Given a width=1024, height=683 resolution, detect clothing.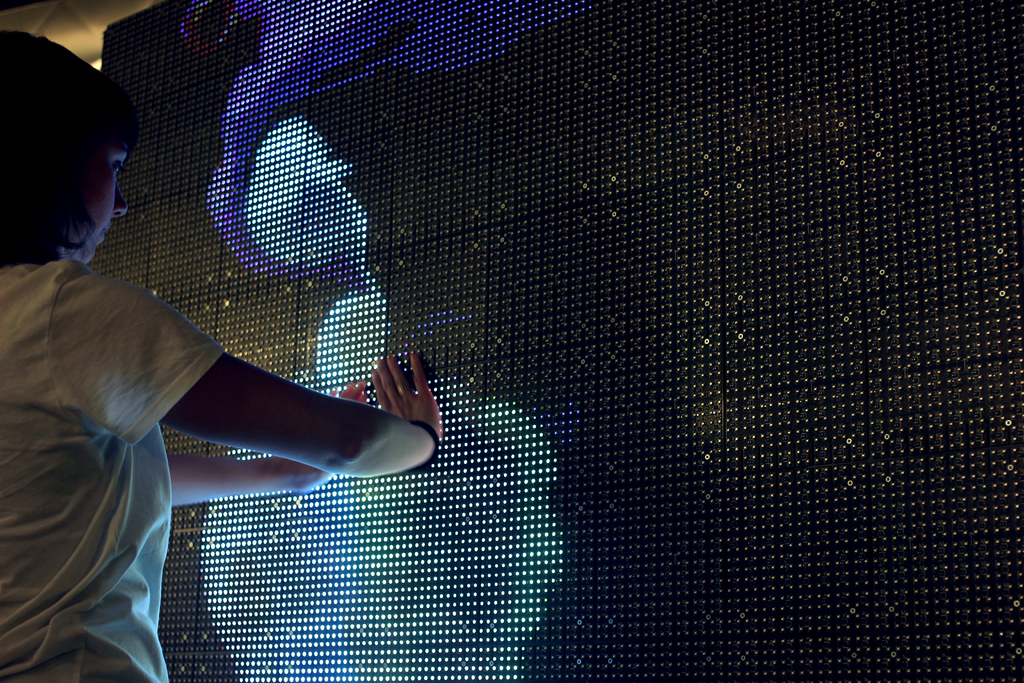
bbox(0, 259, 222, 682).
